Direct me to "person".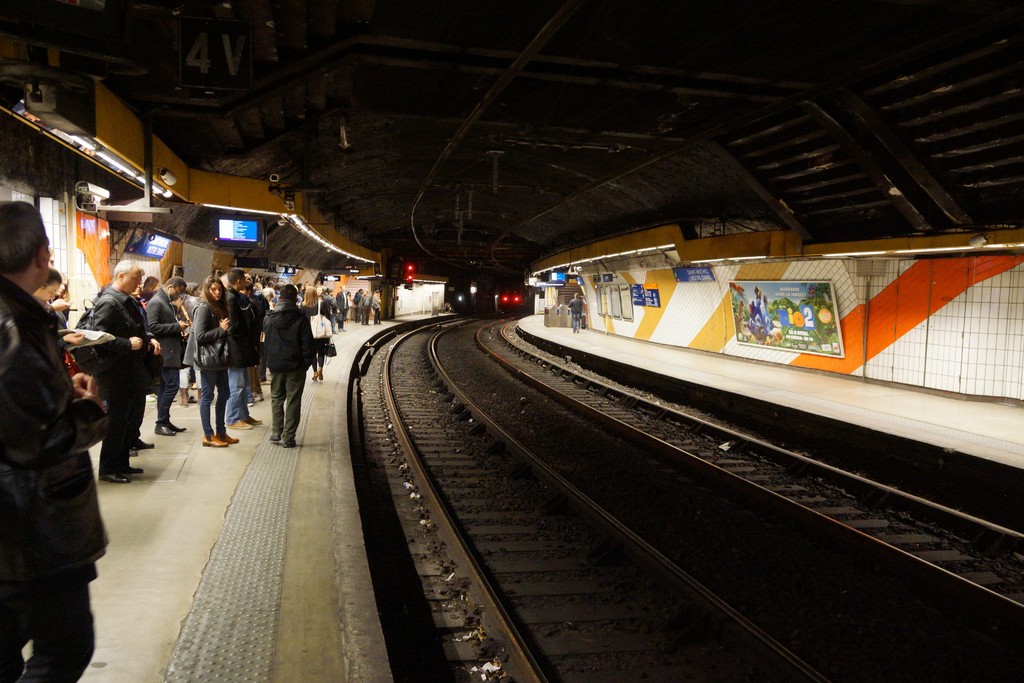
Direction: (0, 278, 115, 682).
